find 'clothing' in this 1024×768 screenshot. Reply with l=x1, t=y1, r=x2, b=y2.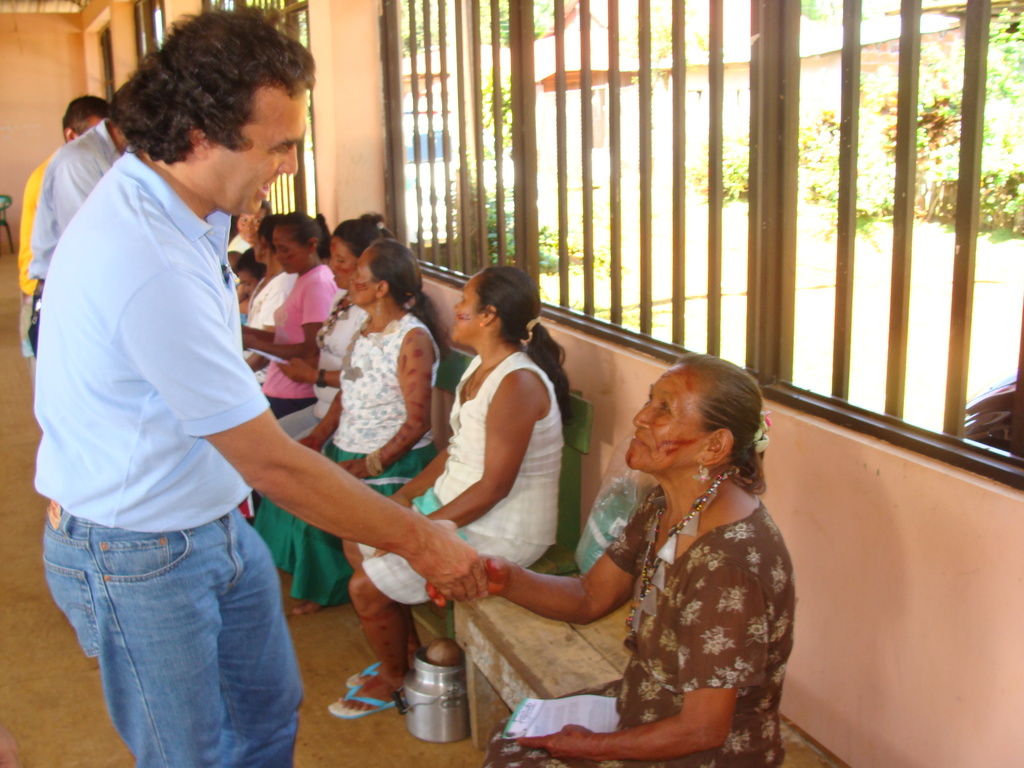
l=348, t=342, r=578, b=623.
